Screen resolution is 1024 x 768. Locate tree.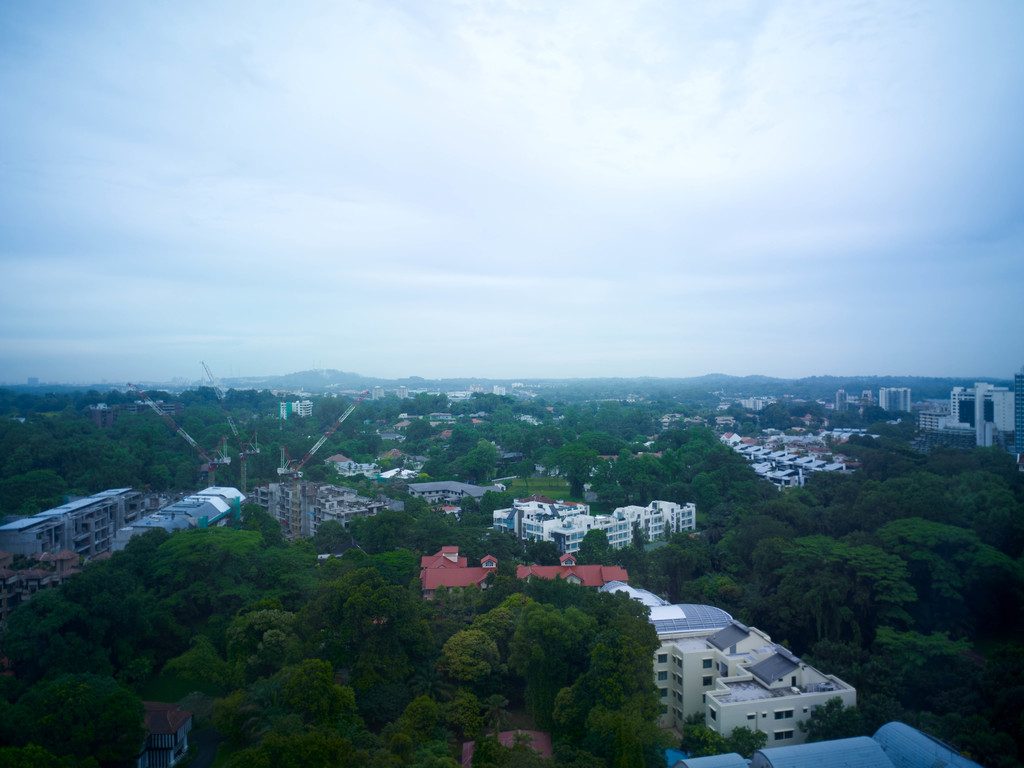
(499,592,540,659).
